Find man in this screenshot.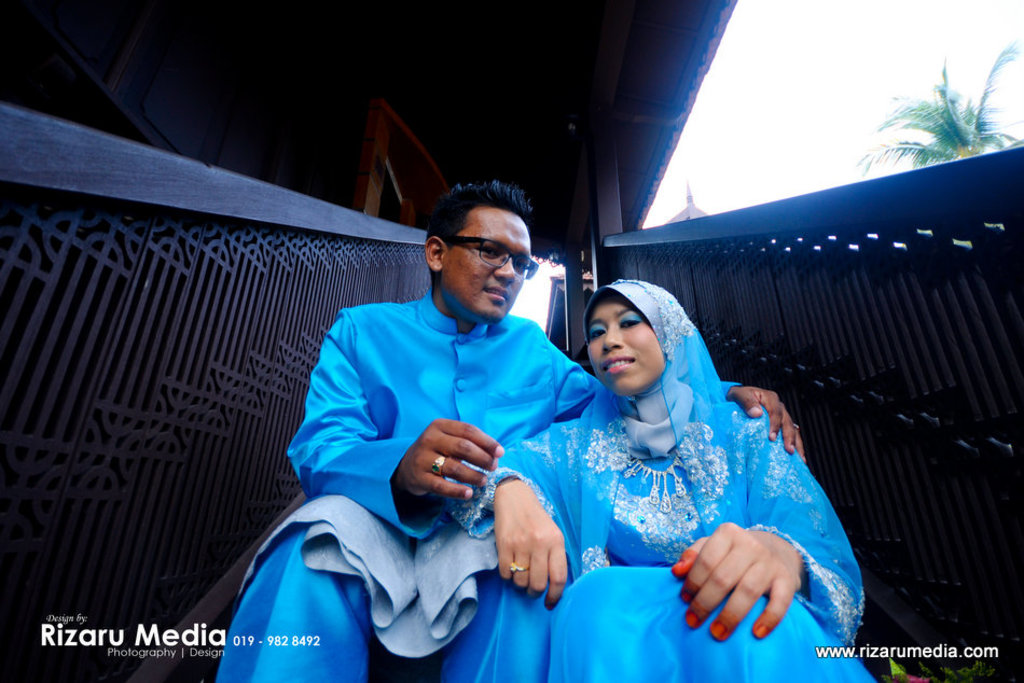
The bounding box for man is 210:179:864:682.
